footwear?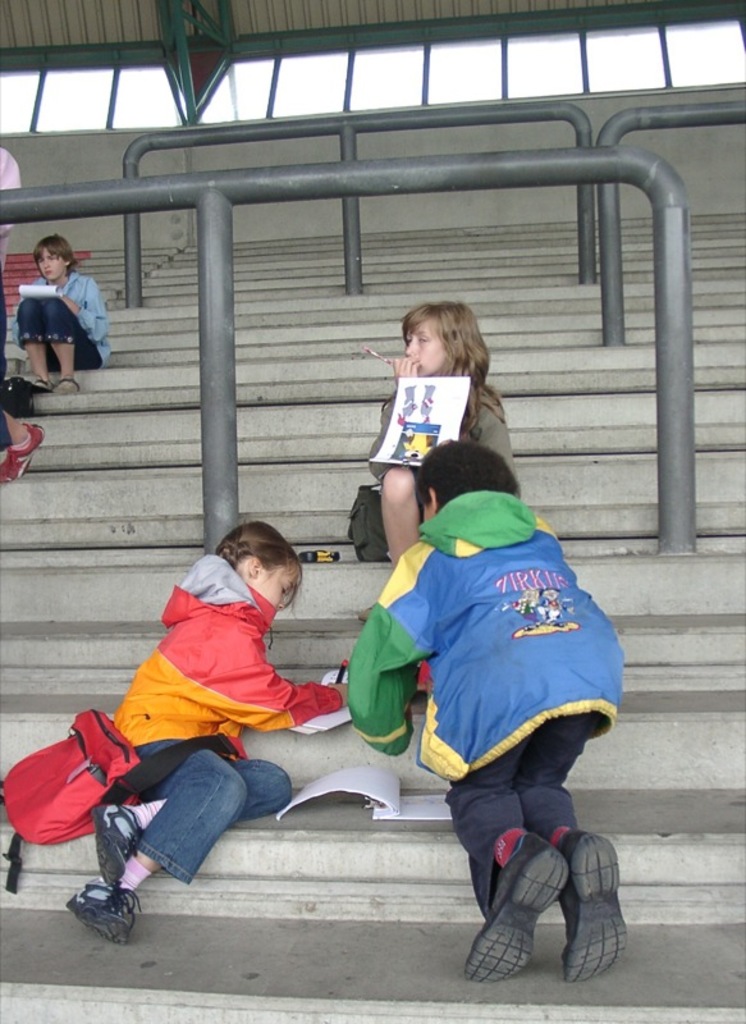
rect(0, 420, 46, 485)
